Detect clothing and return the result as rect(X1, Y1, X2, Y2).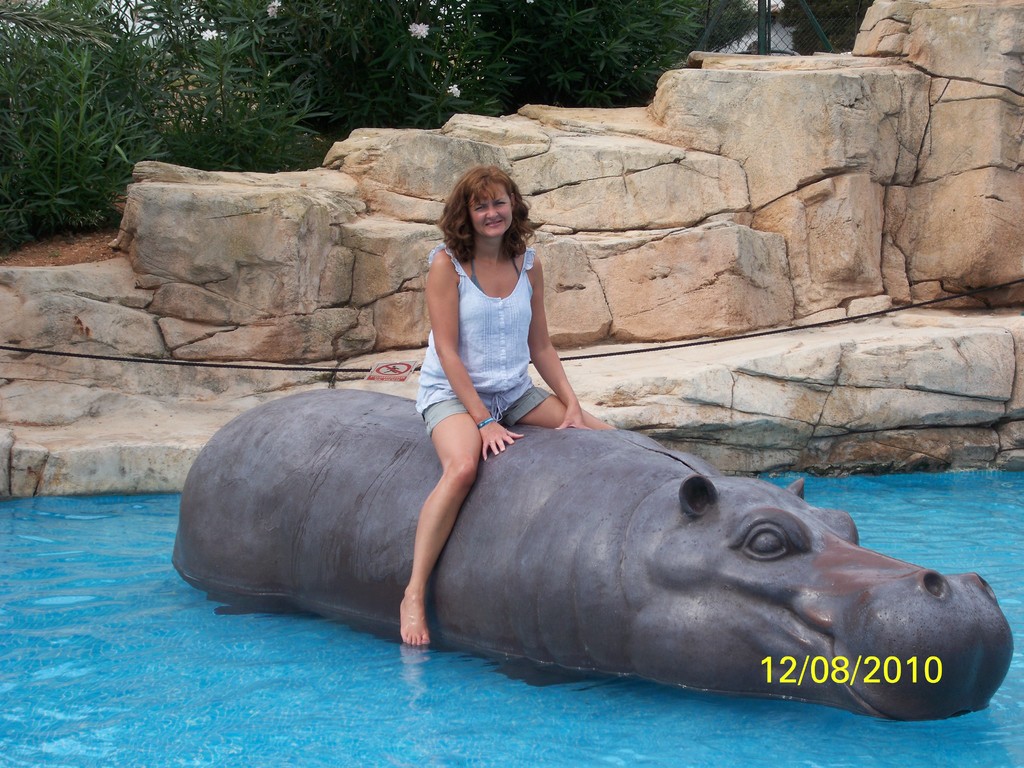
rect(416, 214, 569, 440).
